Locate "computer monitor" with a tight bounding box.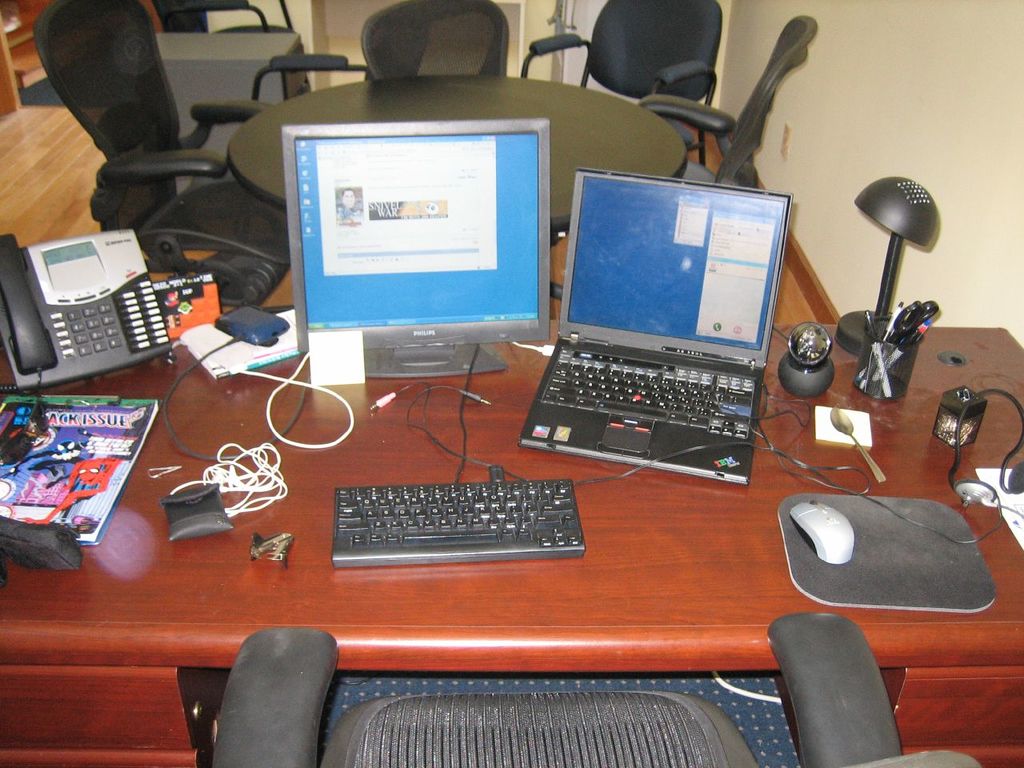
x1=252 y1=105 x2=566 y2=414.
